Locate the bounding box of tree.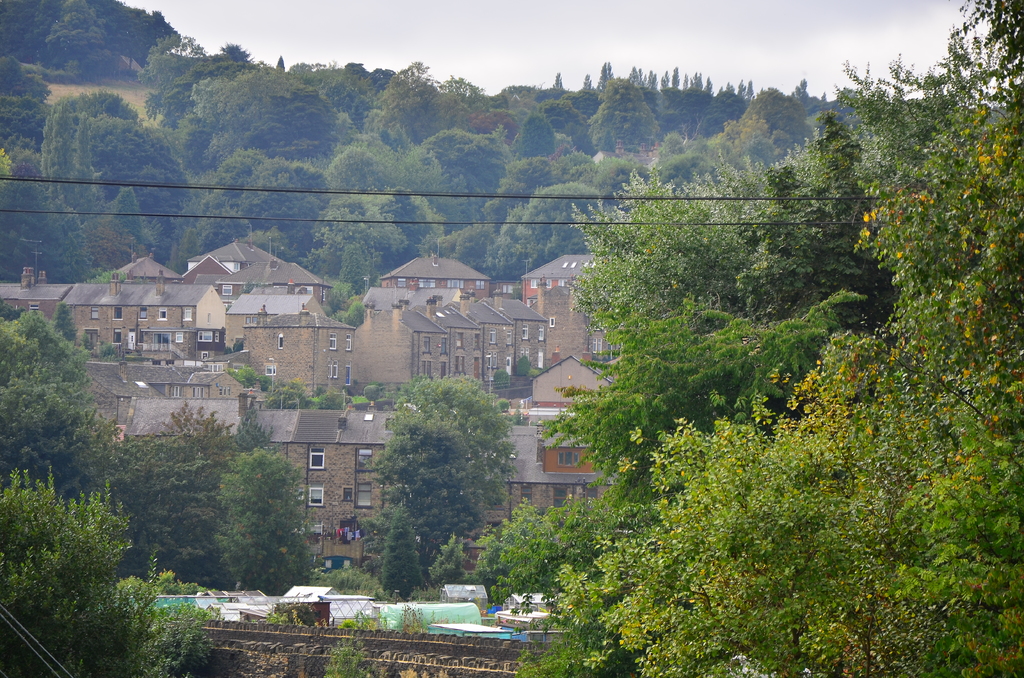
Bounding box: crop(212, 444, 318, 604).
